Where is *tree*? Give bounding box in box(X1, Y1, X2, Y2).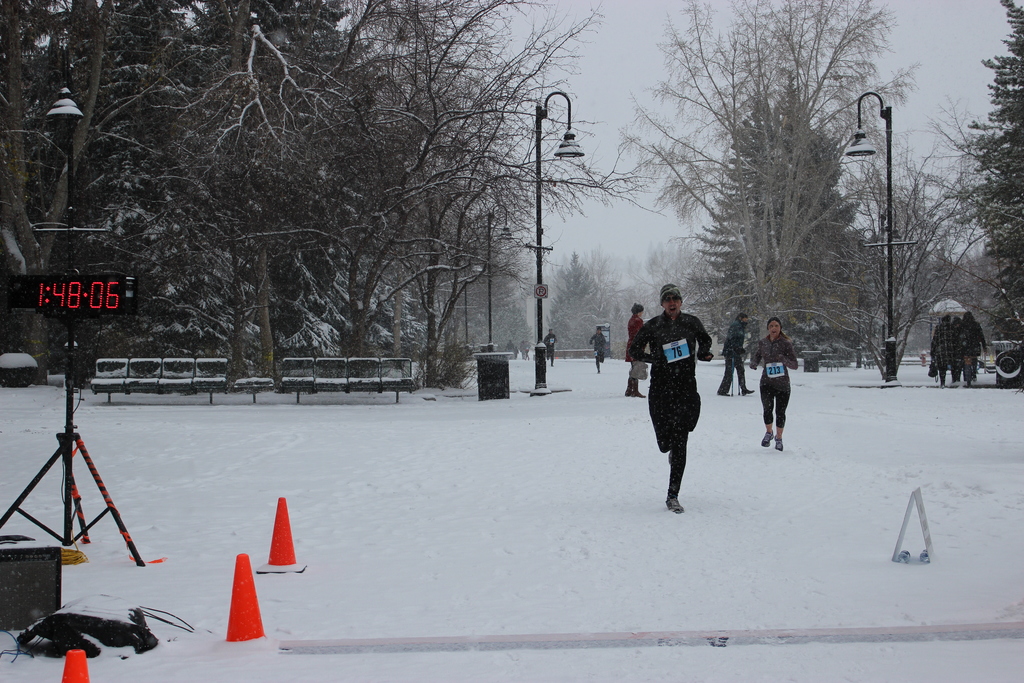
box(549, 259, 620, 351).
